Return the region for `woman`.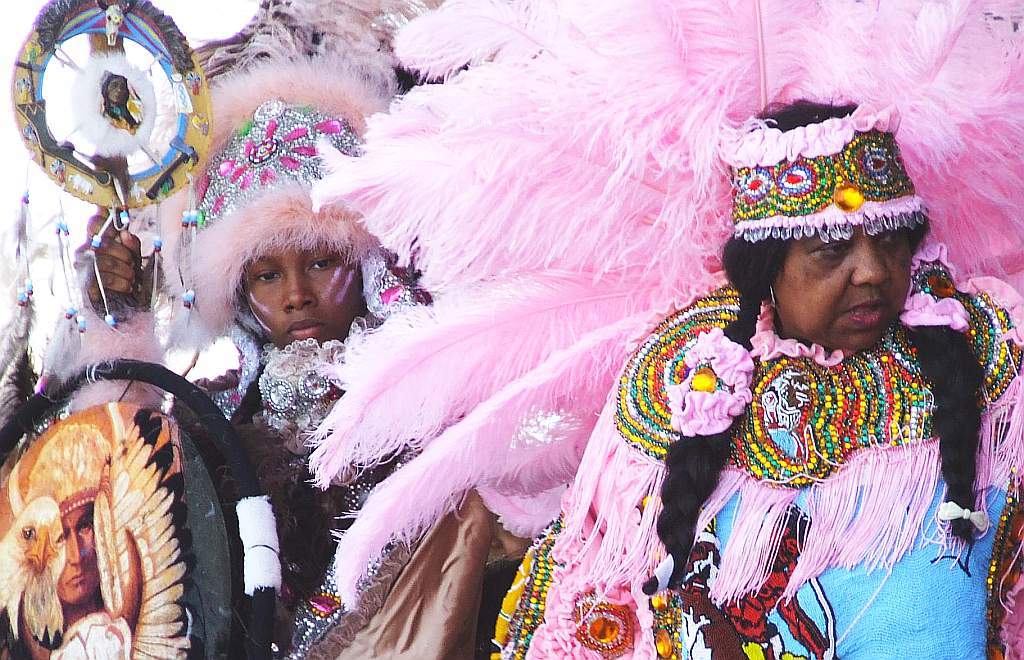
select_region(310, 0, 1023, 659).
